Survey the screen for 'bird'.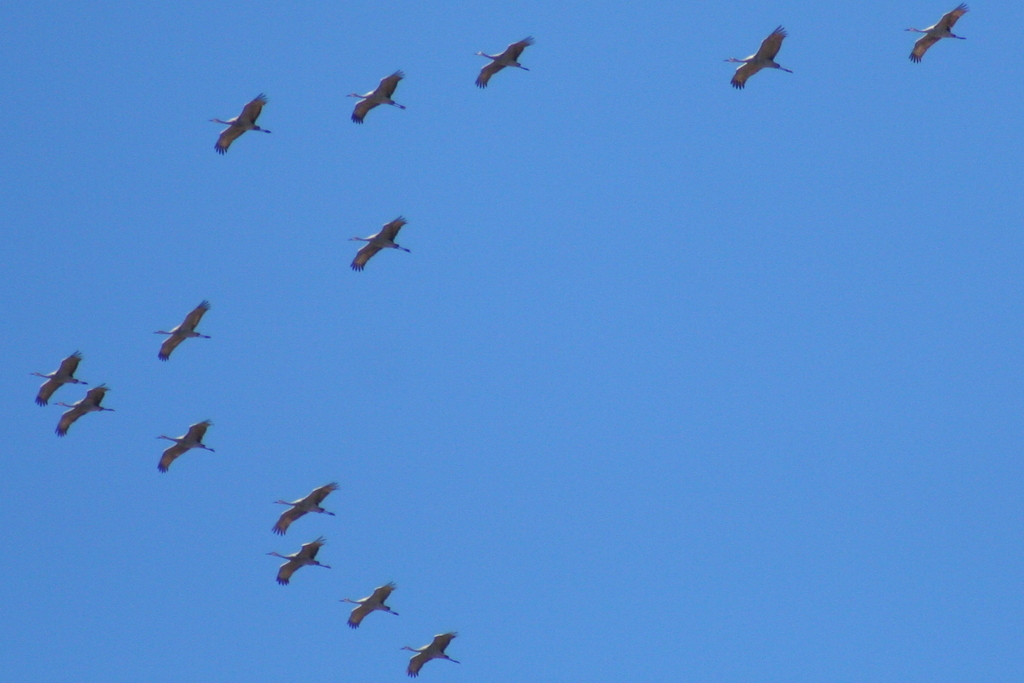
Survey found: rect(263, 473, 344, 537).
